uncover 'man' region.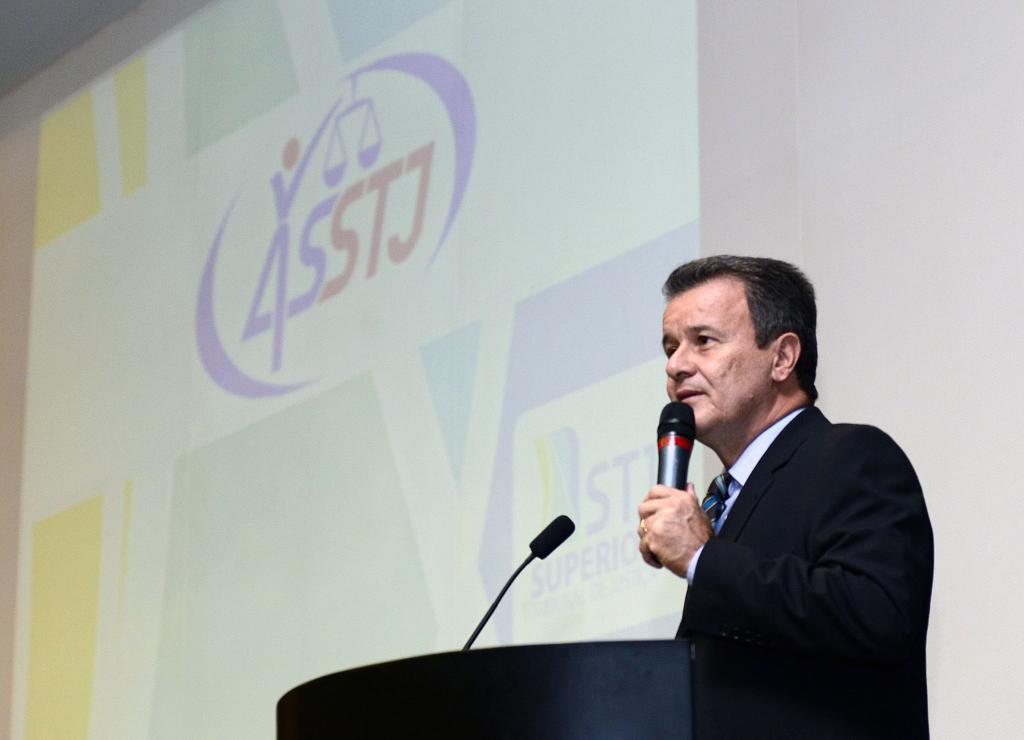
Uncovered: bbox=(600, 254, 931, 705).
